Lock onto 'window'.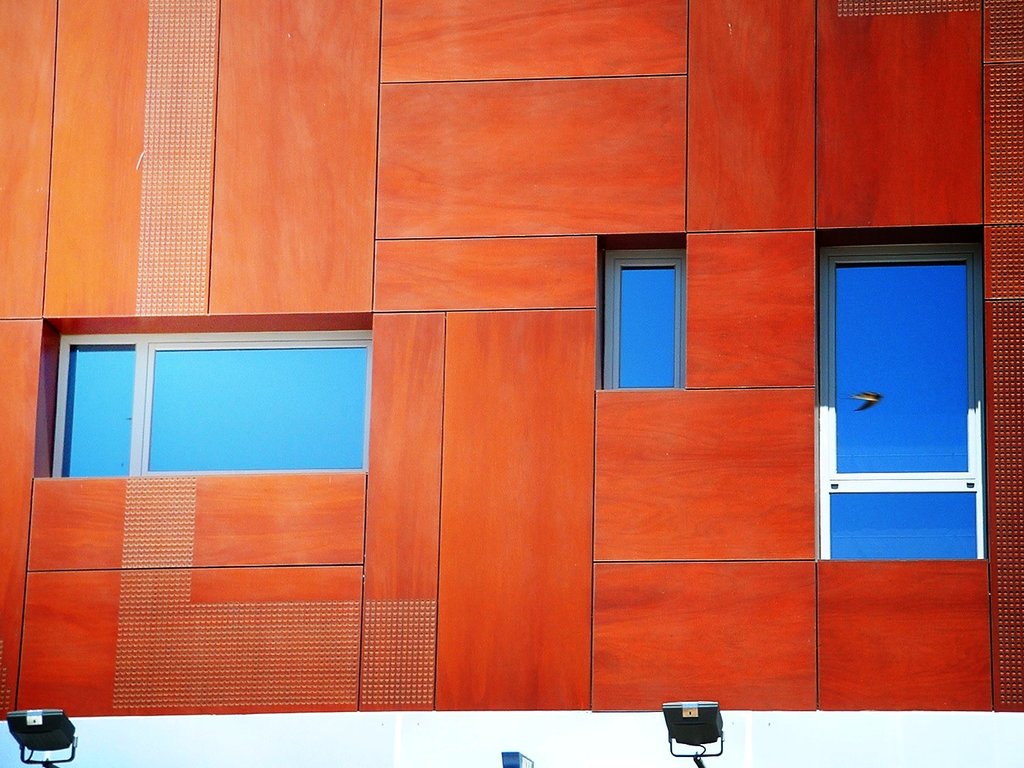
Locked: pyautogui.locateOnScreen(816, 249, 990, 563).
